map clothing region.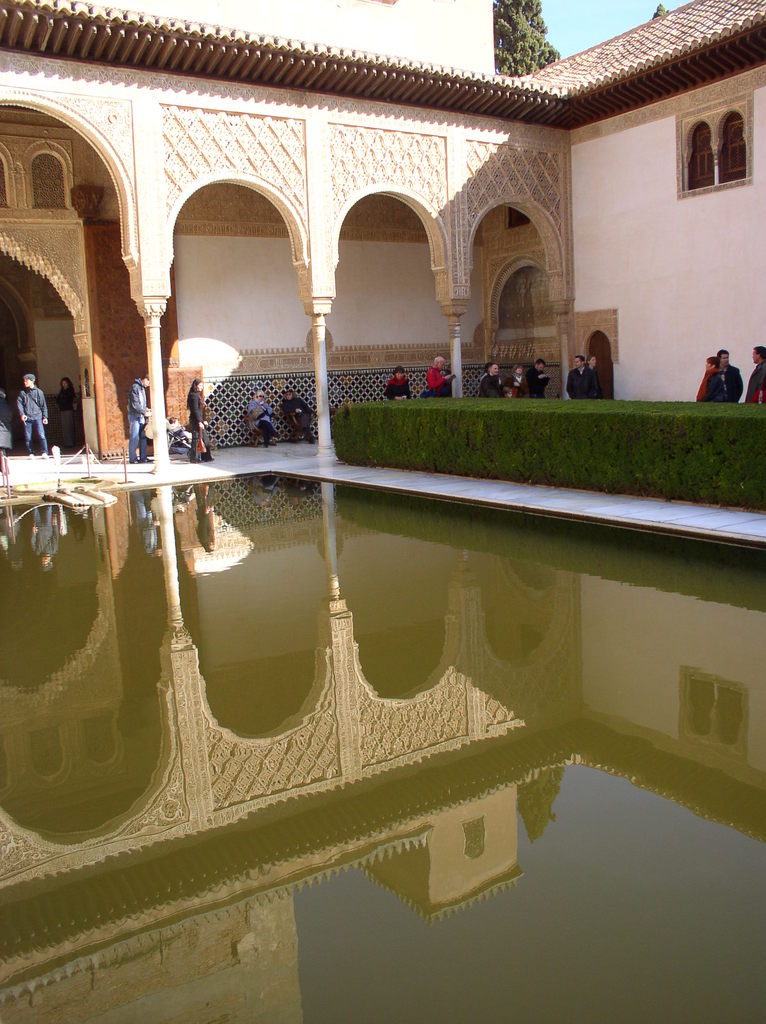
Mapped to <region>422, 362, 463, 409</region>.
